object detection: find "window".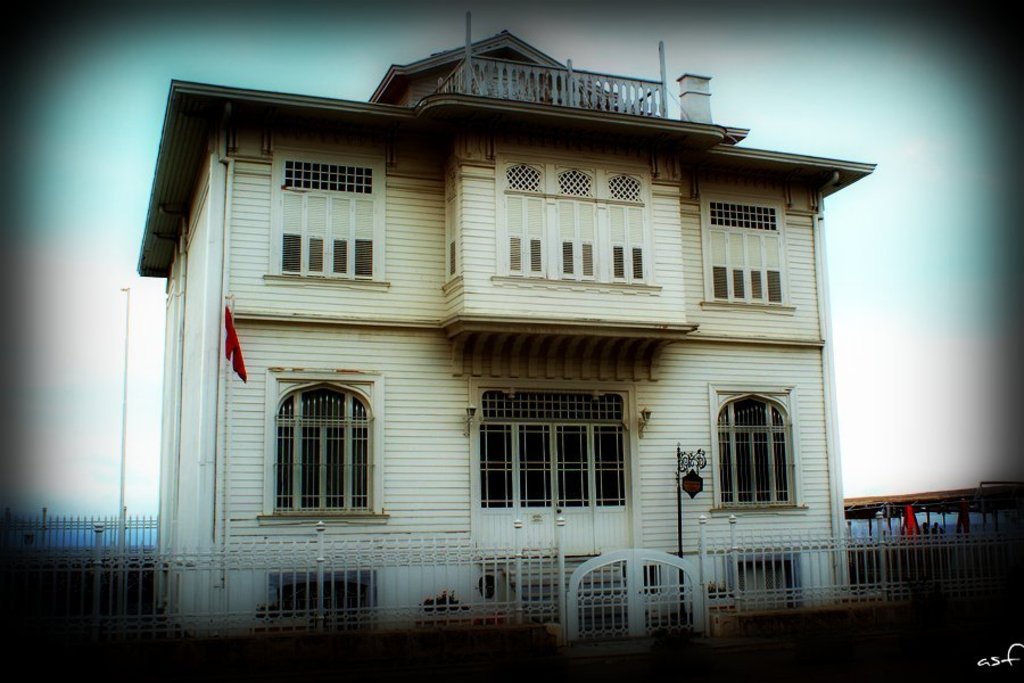
l=470, t=390, r=638, b=512.
